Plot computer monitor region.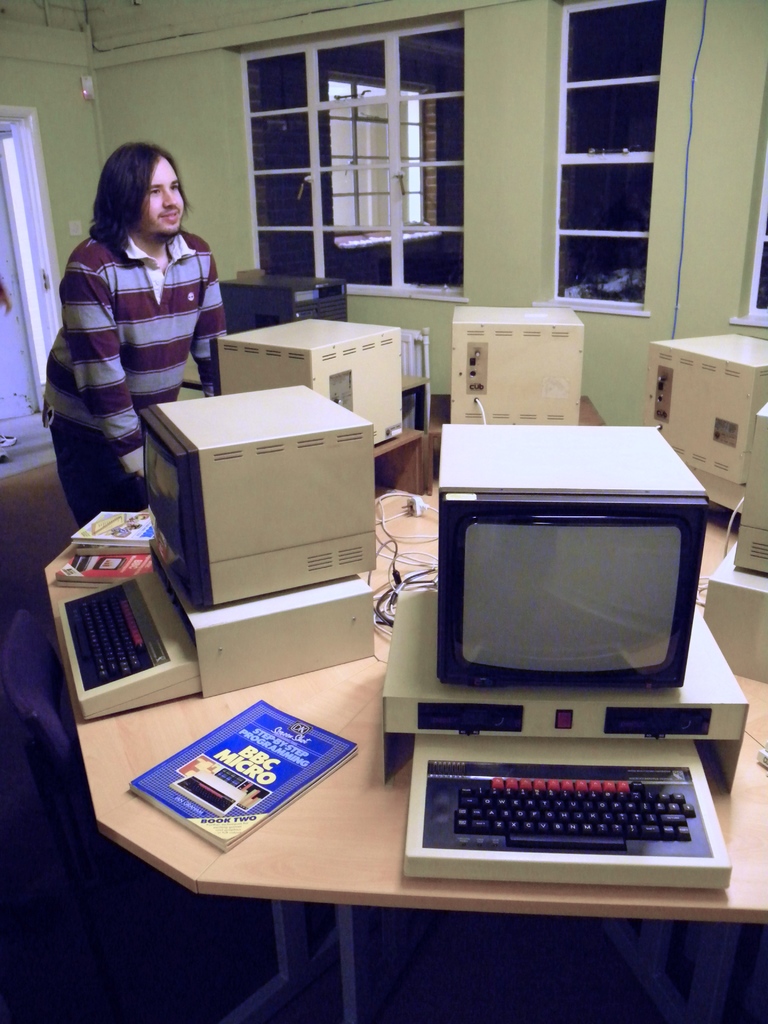
Plotted at 410:422:740:760.
